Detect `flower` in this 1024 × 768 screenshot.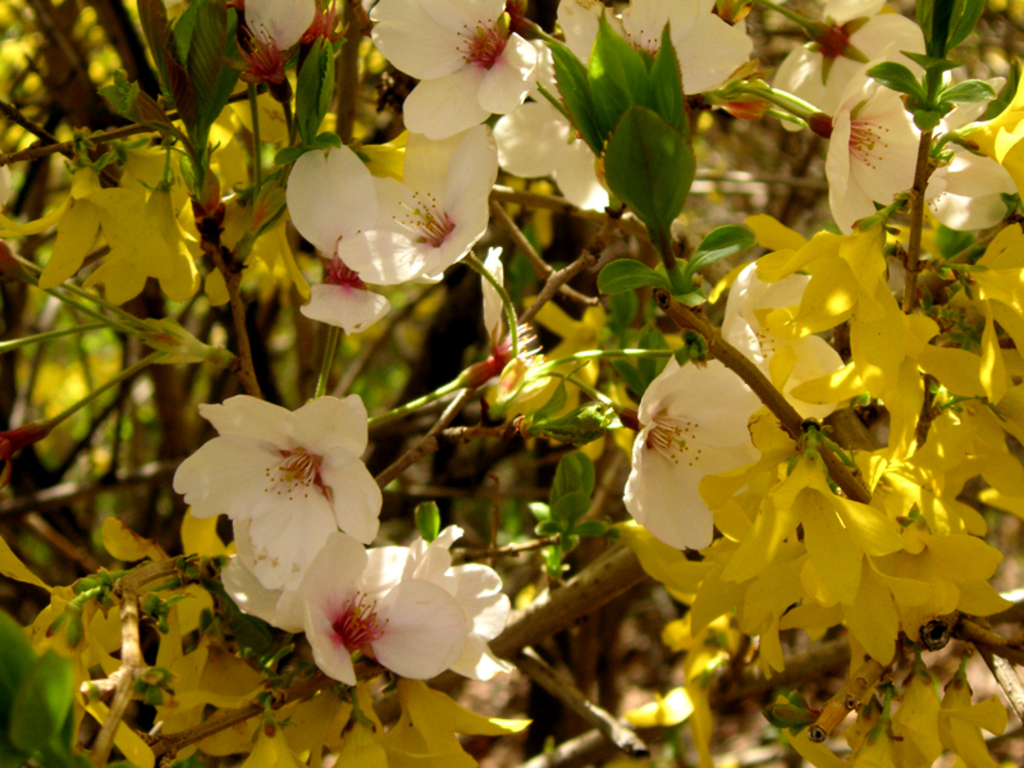
Detection: (x1=732, y1=223, x2=868, y2=420).
